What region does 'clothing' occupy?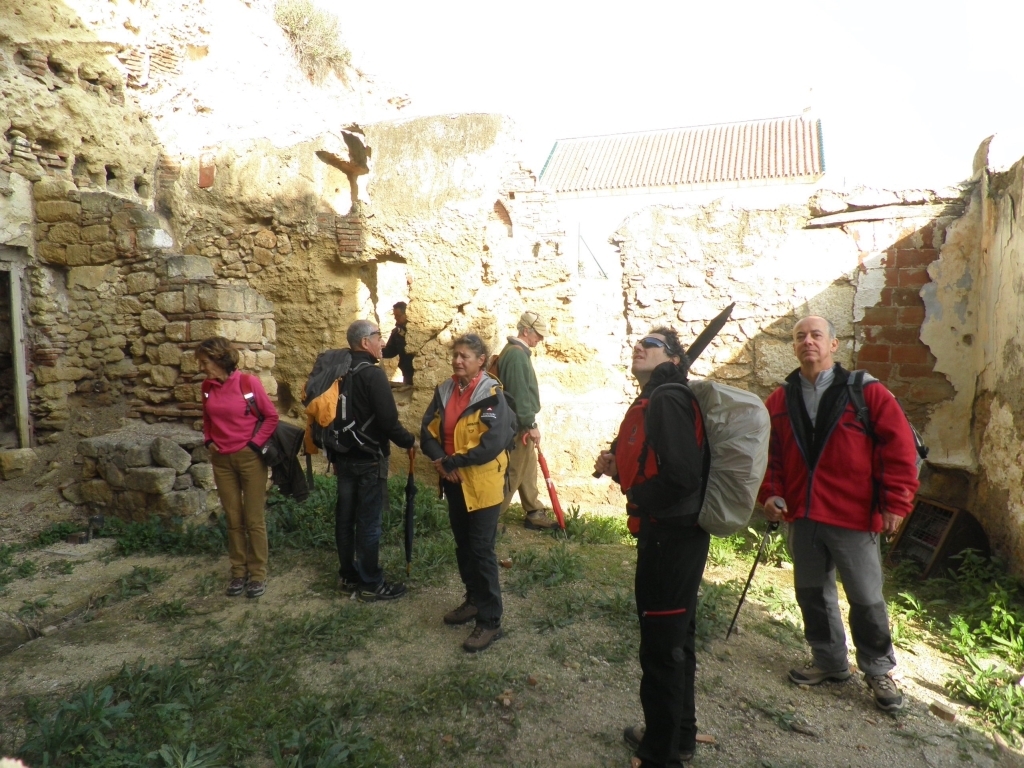
(496, 333, 547, 519).
